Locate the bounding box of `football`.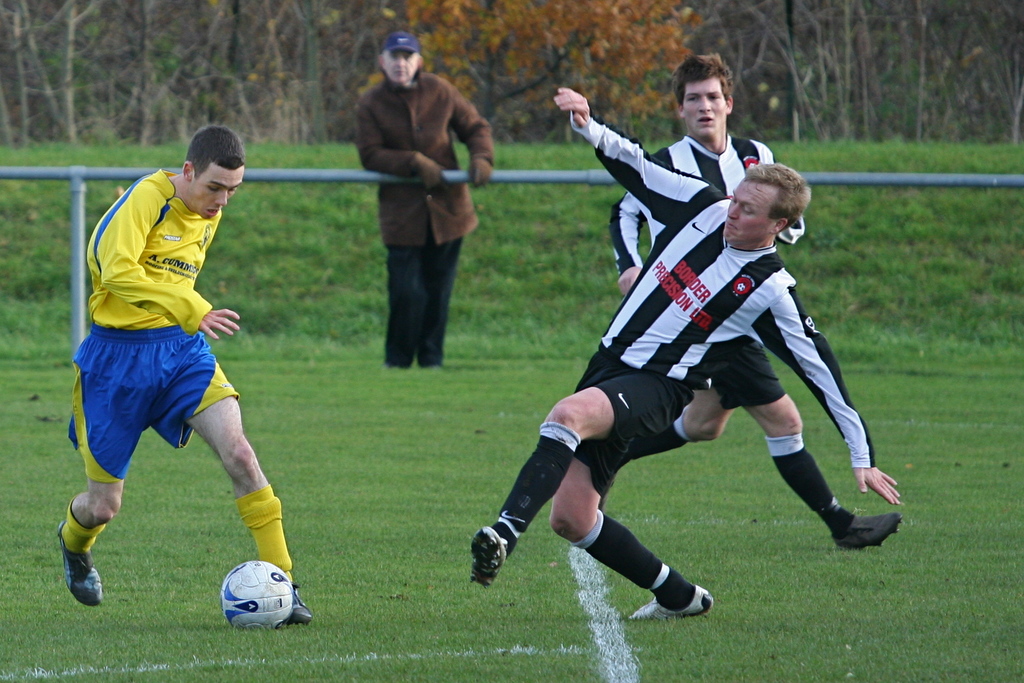
Bounding box: <box>223,559,295,629</box>.
